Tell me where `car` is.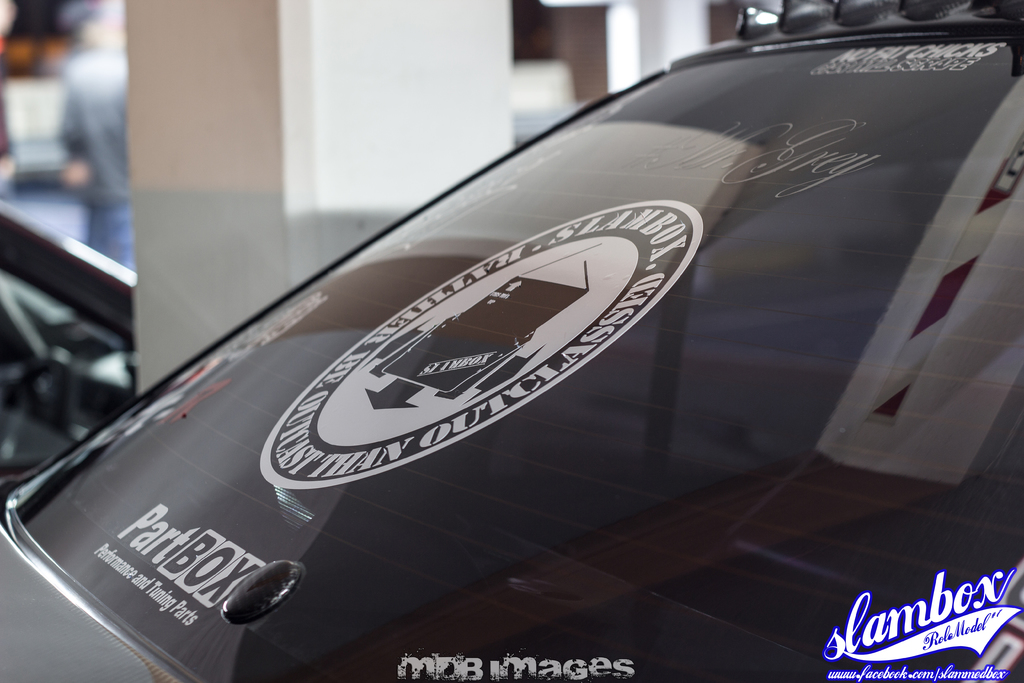
`car` is at region(0, 0, 1023, 682).
